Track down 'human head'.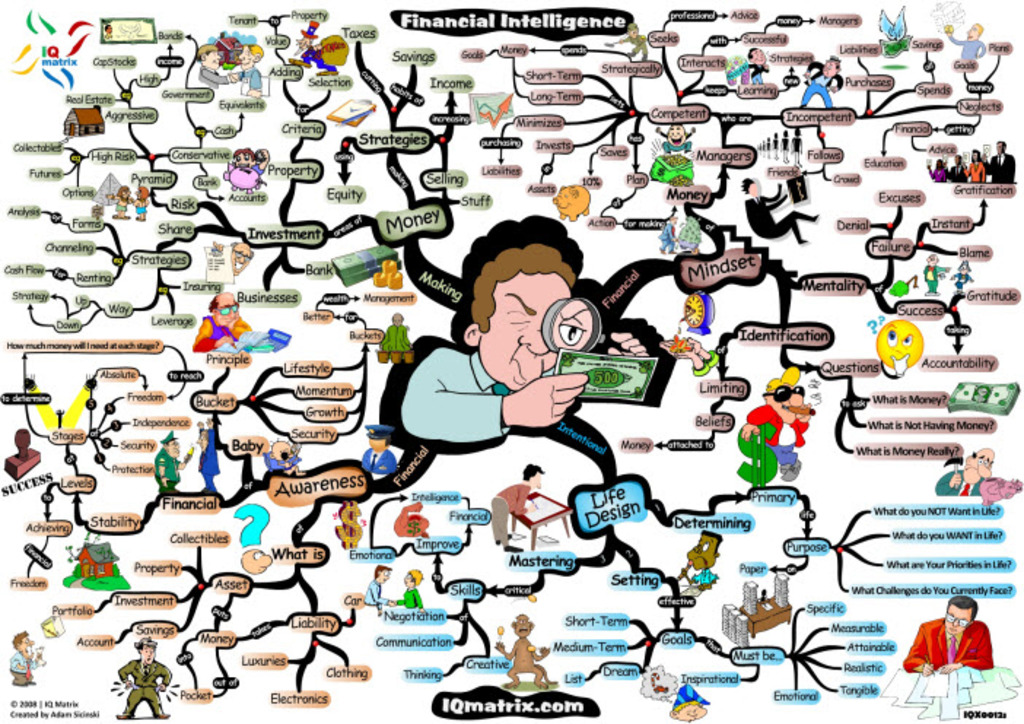
Tracked to <bbox>452, 222, 607, 385</bbox>.
